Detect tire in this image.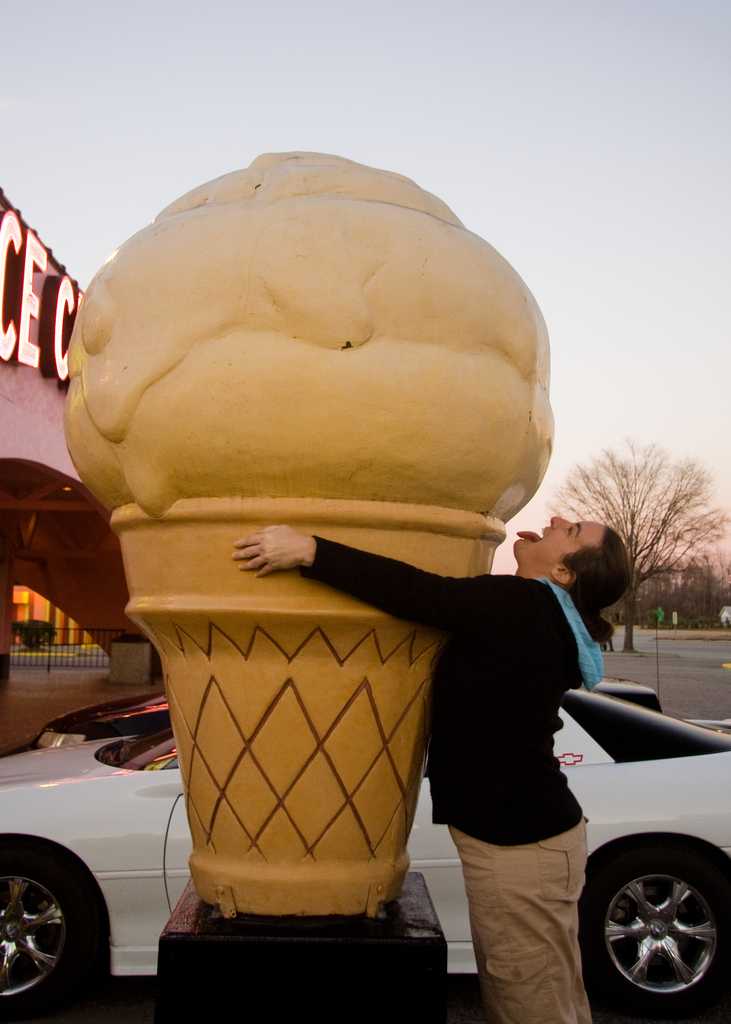
Detection: x1=0, y1=847, x2=102, y2=1007.
